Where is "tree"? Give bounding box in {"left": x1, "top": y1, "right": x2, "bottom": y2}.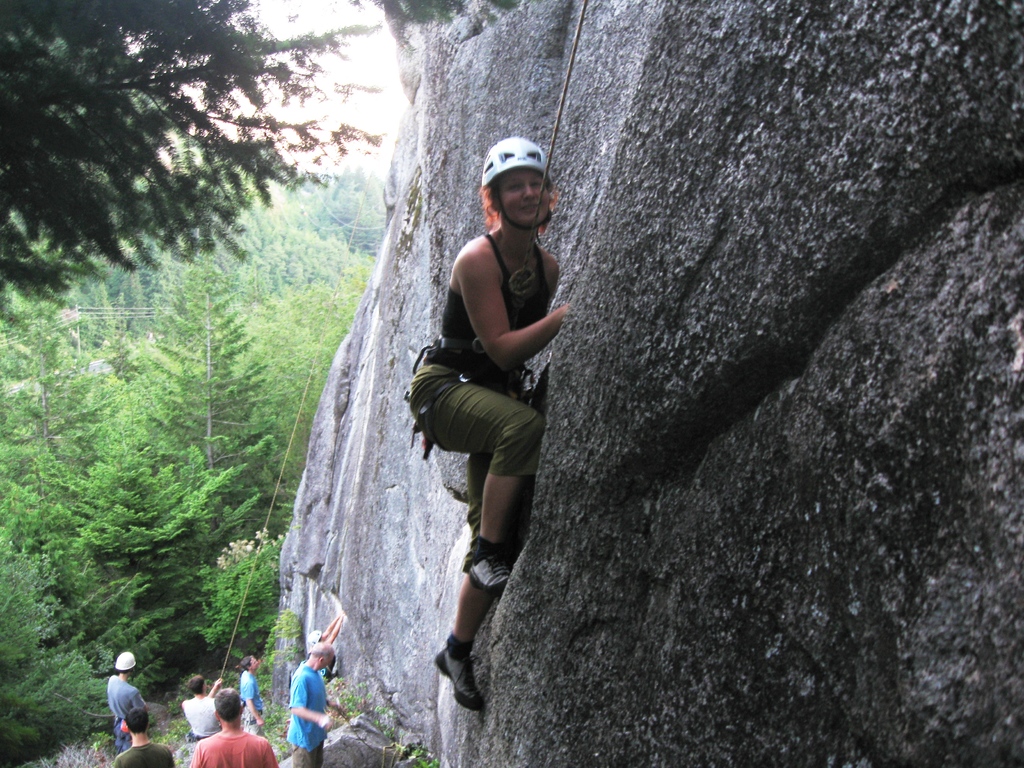
{"left": 116, "top": 534, "right": 169, "bottom": 694}.
